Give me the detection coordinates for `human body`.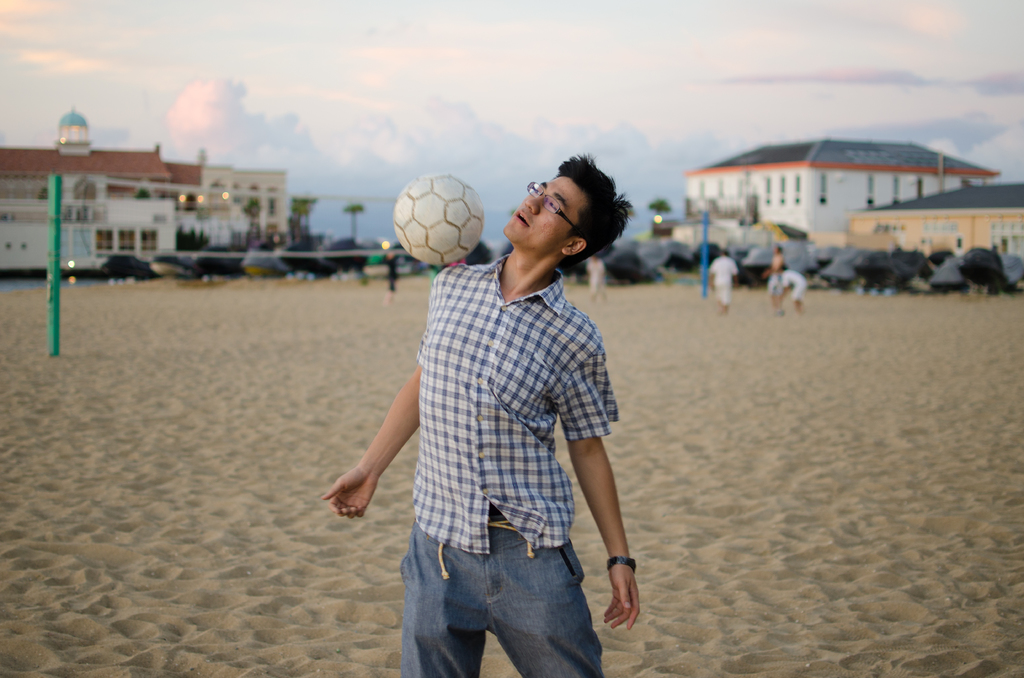
<bbox>709, 254, 739, 317</bbox>.
